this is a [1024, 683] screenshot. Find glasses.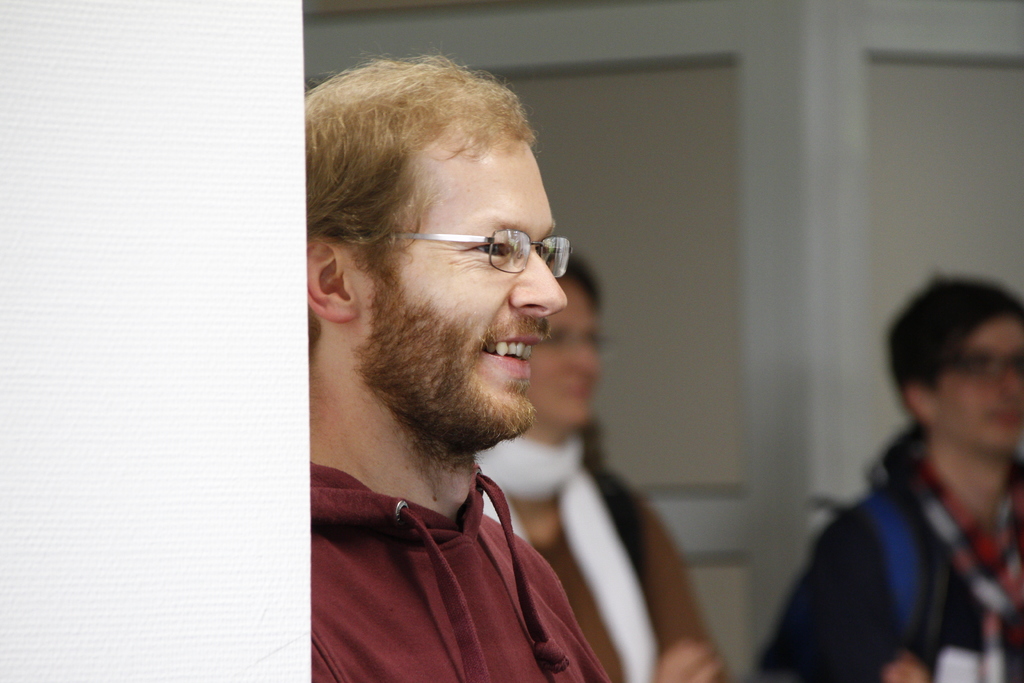
Bounding box: {"x1": 952, "y1": 352, "x2": 1023, "y2": 388}.
